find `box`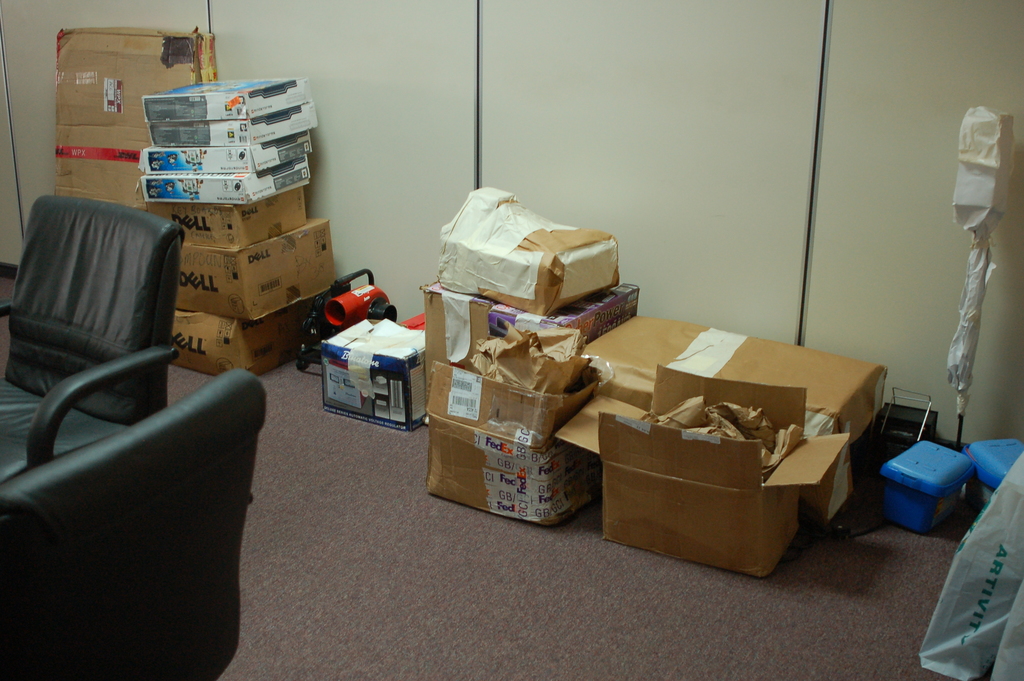
<region>321, 320, 427, 432</region>
